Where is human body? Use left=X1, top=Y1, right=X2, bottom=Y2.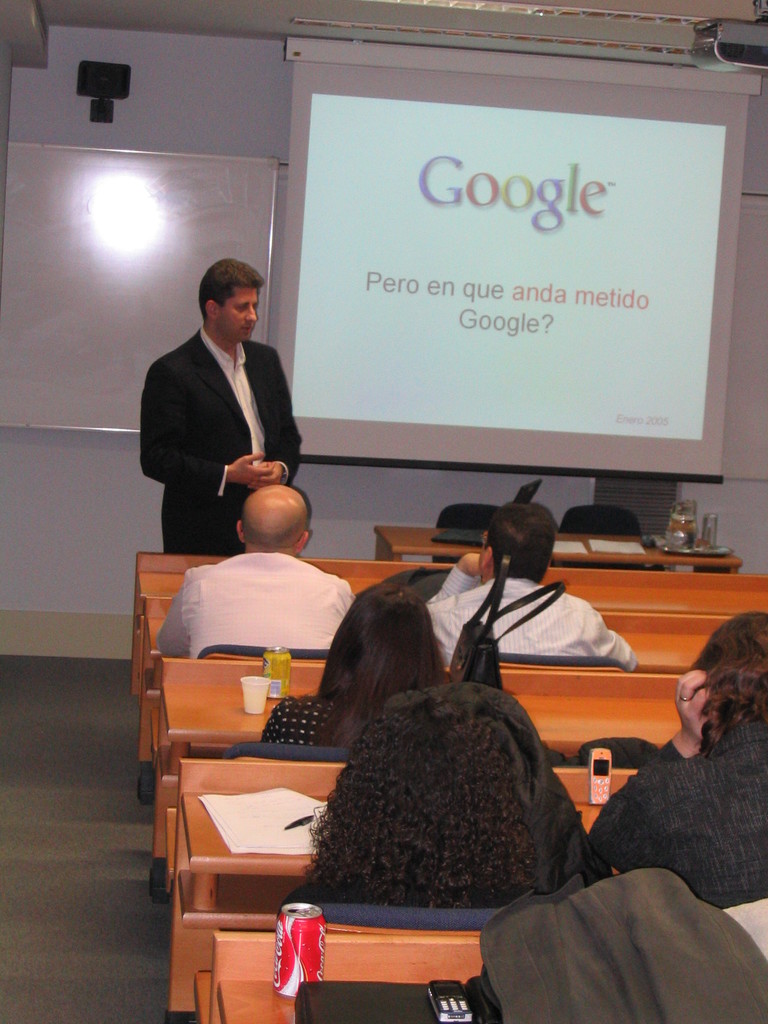
left=156, top=547, right=352, bottom=659.
